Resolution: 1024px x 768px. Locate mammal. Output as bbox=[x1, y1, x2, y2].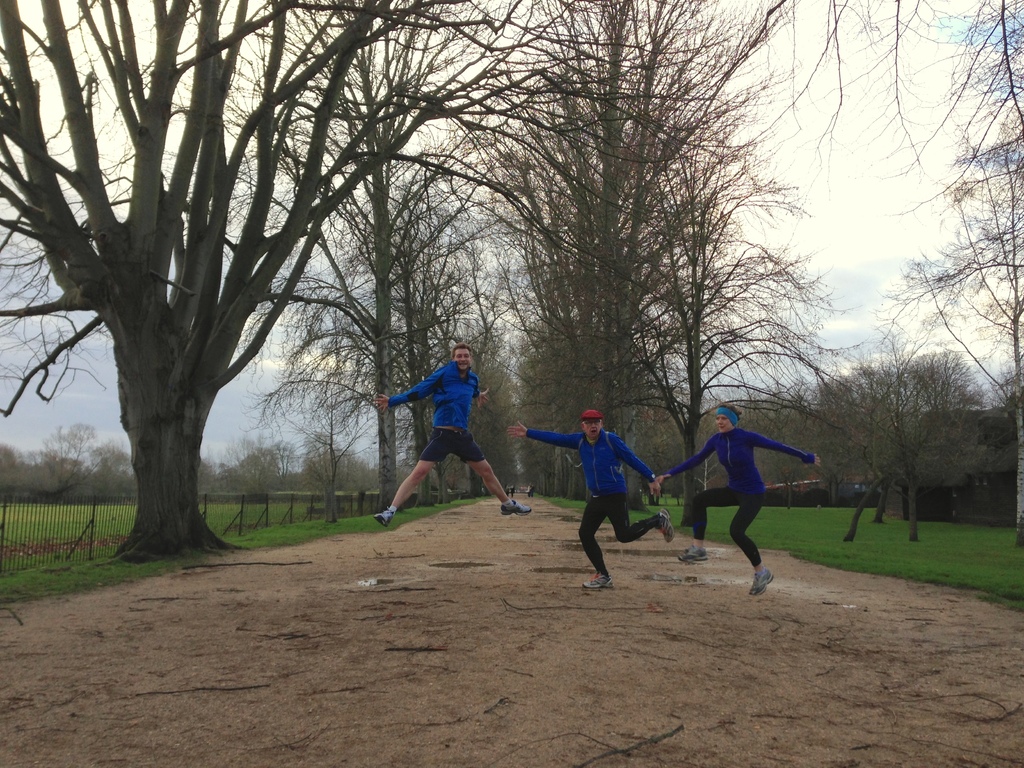
bbox=[367, 329, 543, 534].
